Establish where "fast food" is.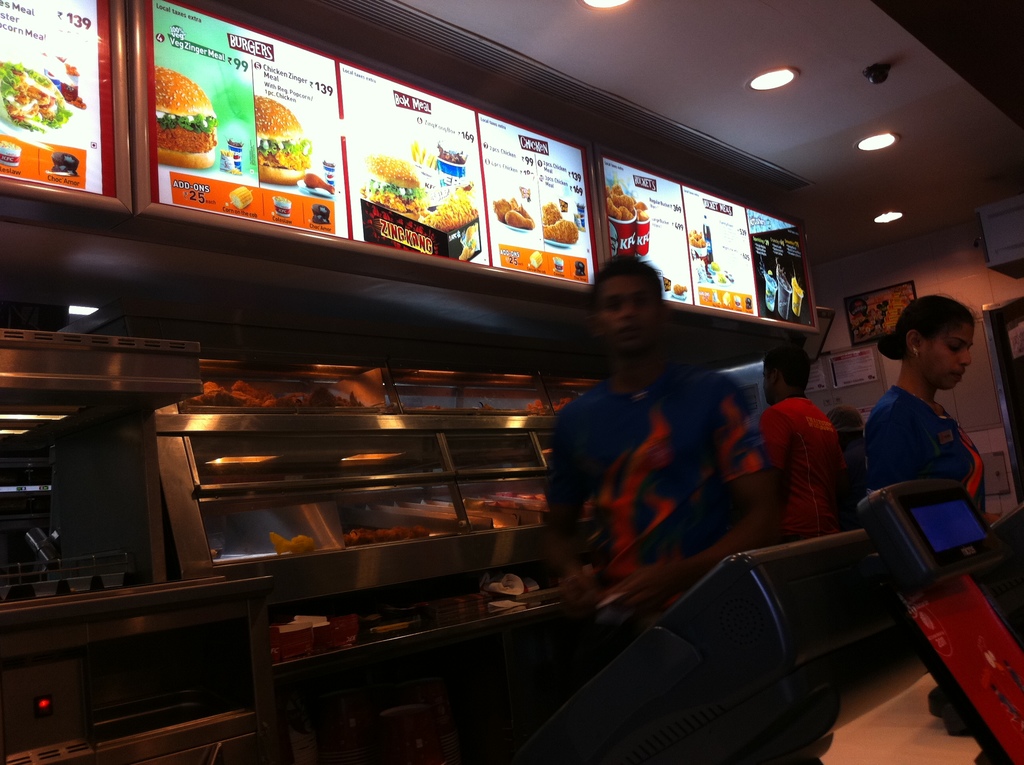
Established at locate(544, 199, 558, 225).
